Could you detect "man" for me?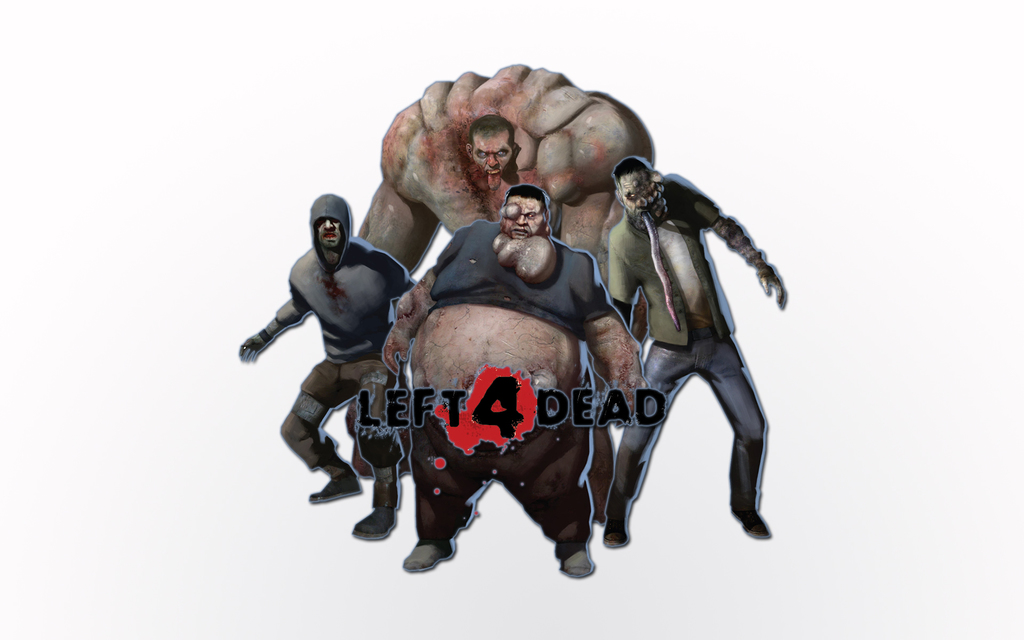
Detection result: l=383, t=188, r=644, b=582.
